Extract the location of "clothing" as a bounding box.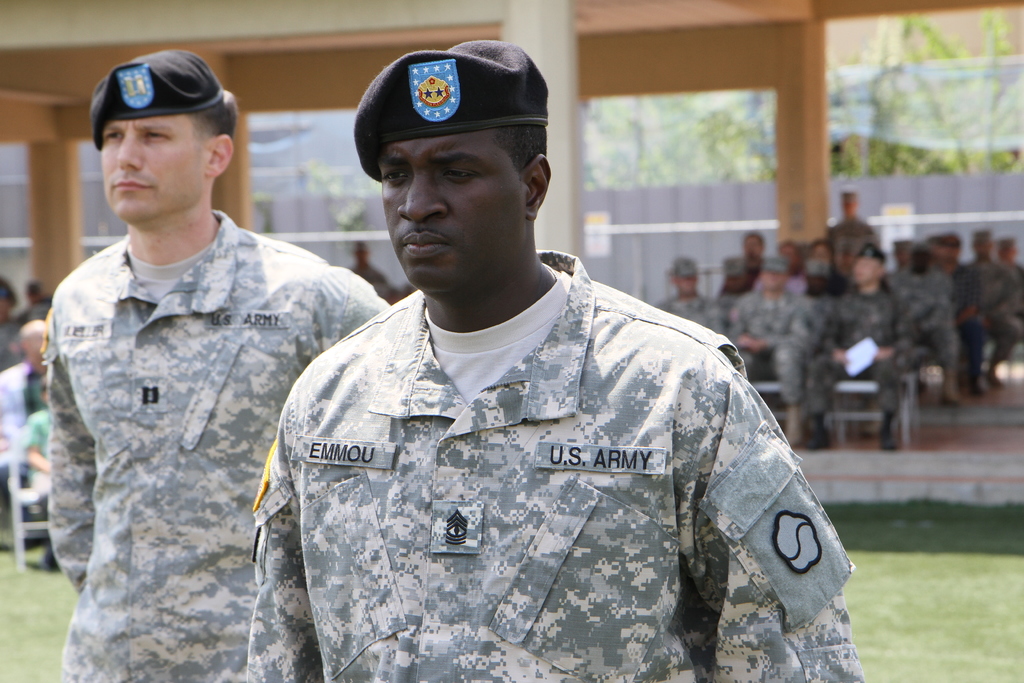
29, 137, 349, 662.
